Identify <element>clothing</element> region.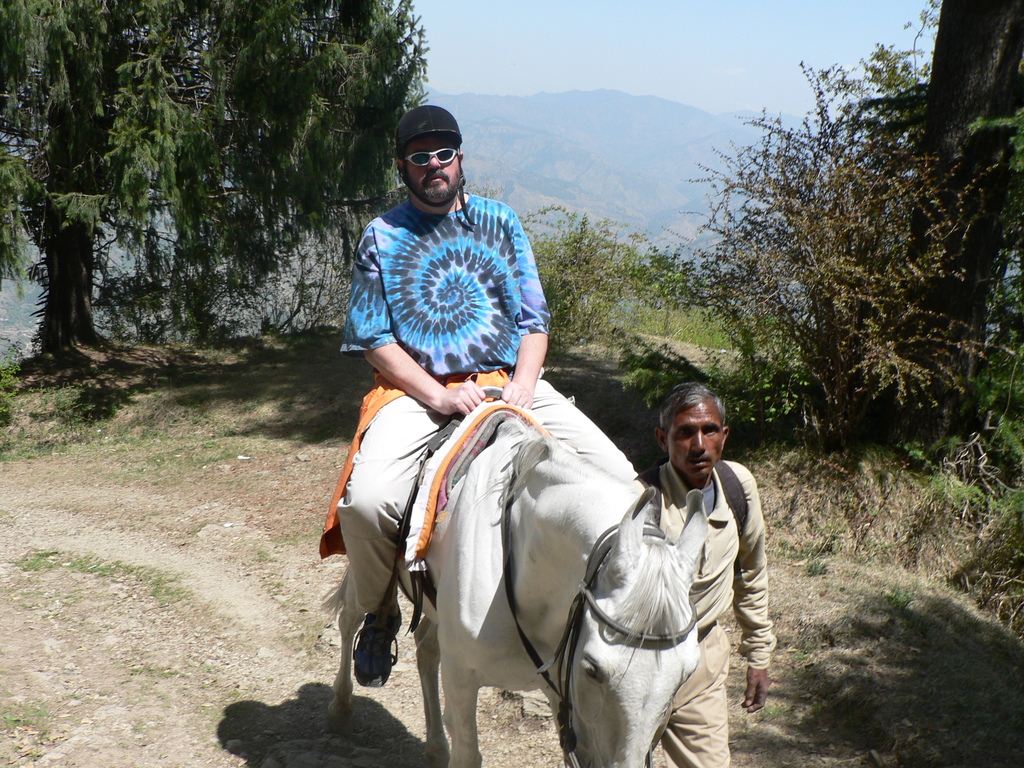
Region: {"x1": 628, "y1": 463, "x2": 770, "y2": 767}.
